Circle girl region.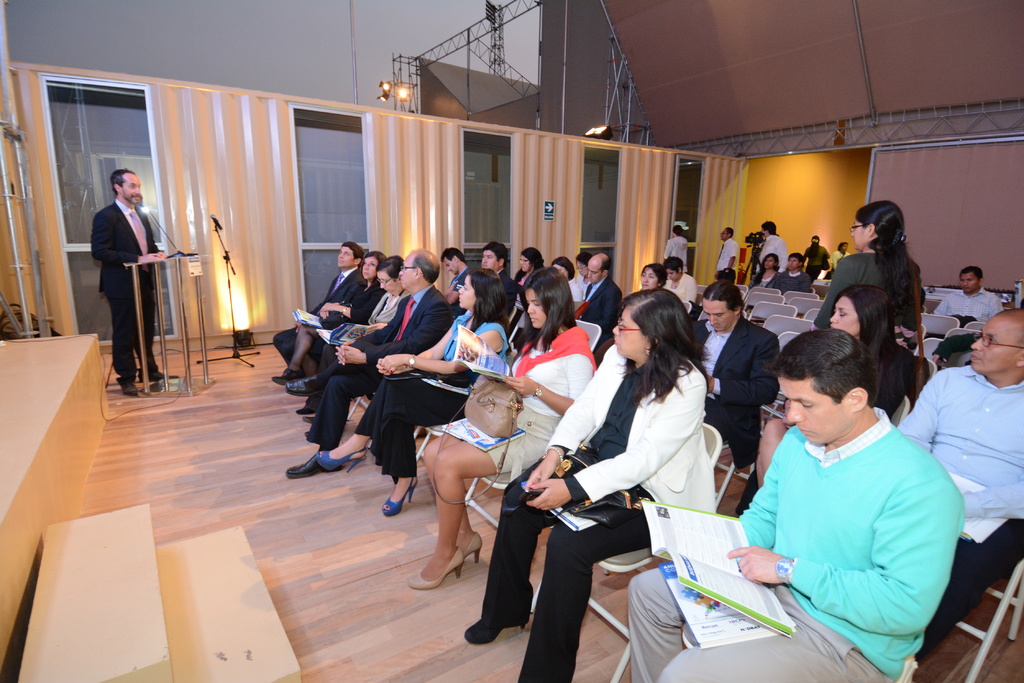
Region: bbox(310, 263, 514, 521).
